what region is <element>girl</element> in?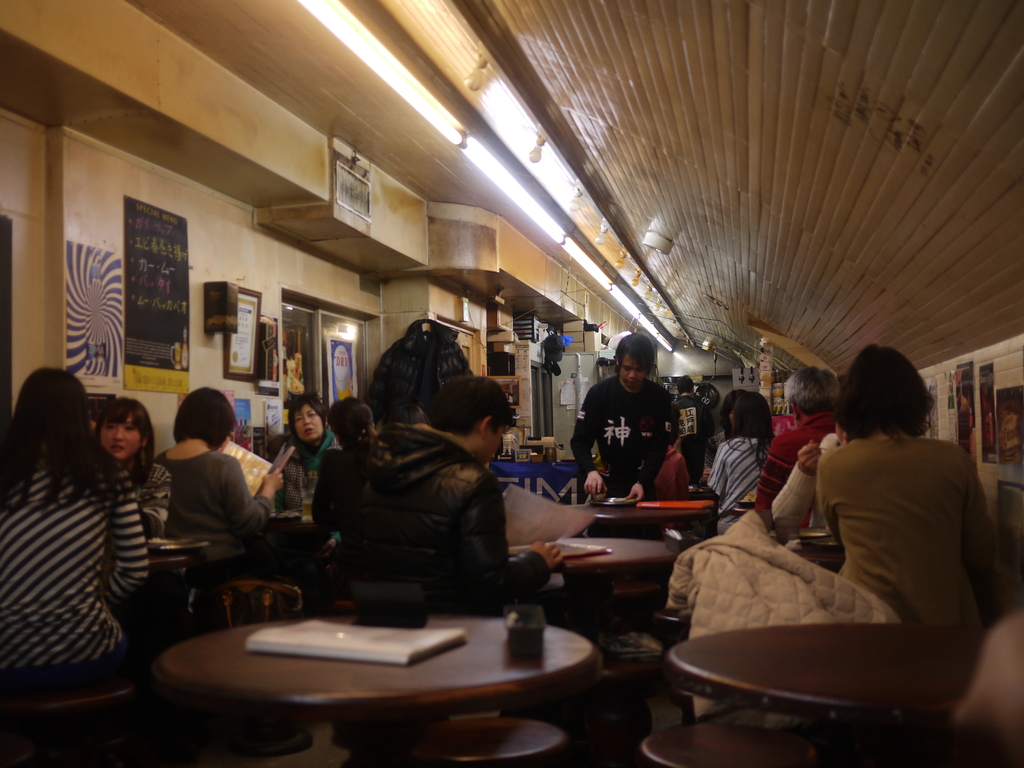
{"left": 820, "top": 342, "right": 1004, "bottom": 625}.
